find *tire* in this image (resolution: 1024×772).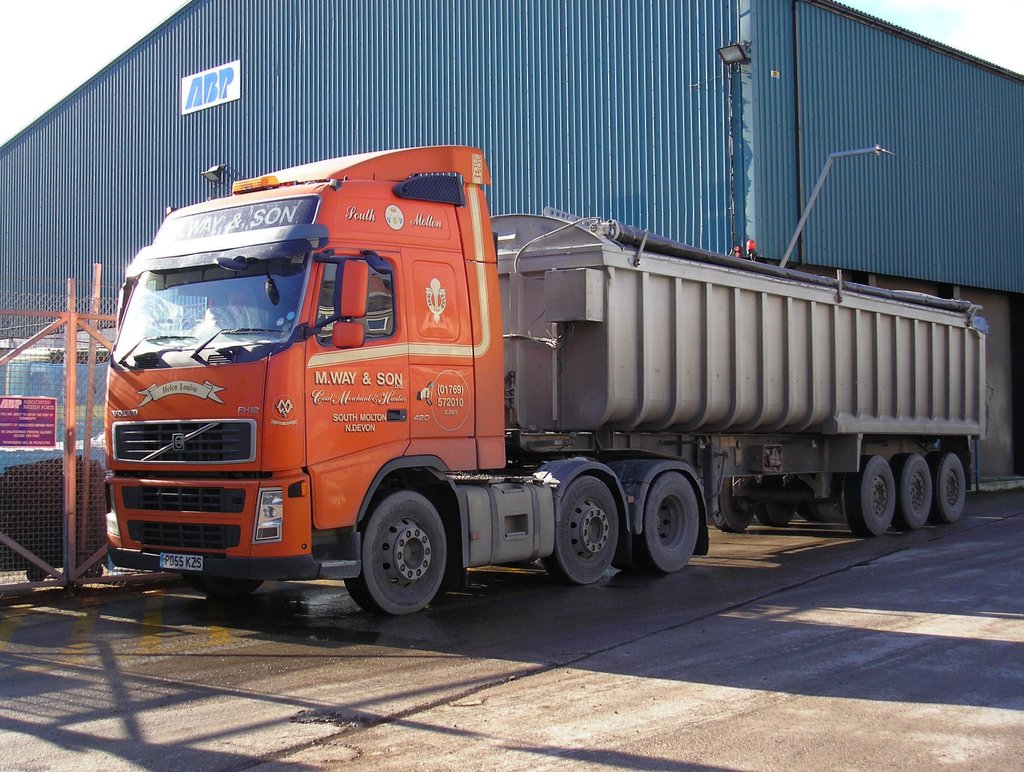
639,471,696,571.
